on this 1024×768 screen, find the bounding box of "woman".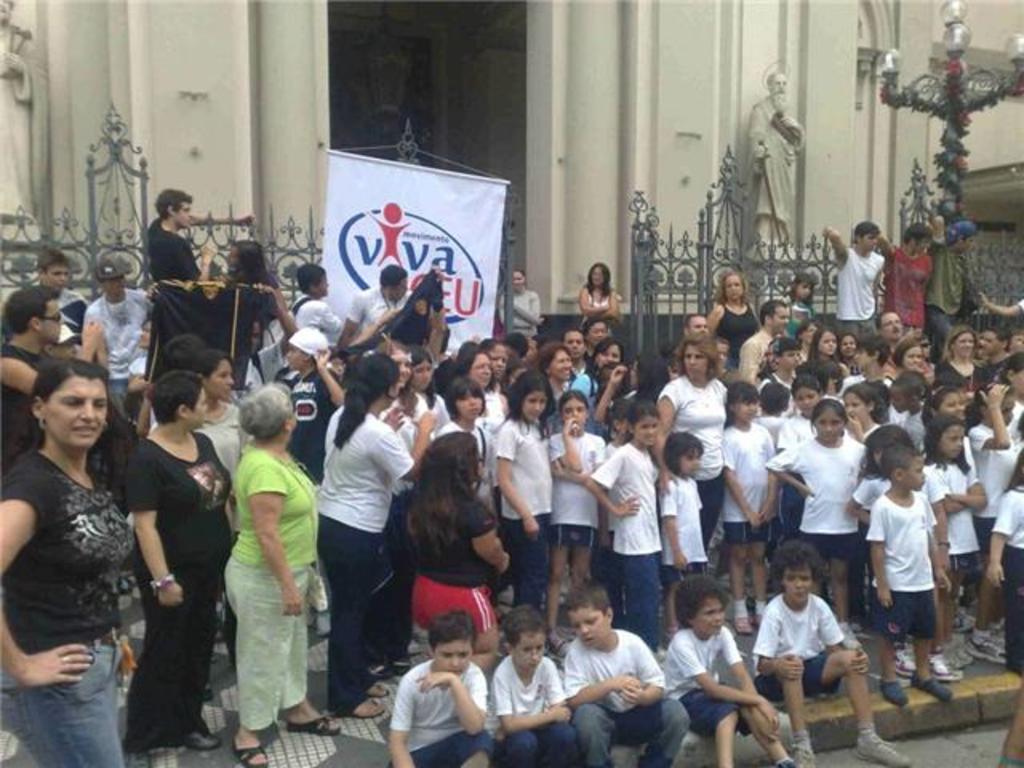
Bounding box: {"left": 128, "top": 368, "right": 234, "bottom": 758}.
